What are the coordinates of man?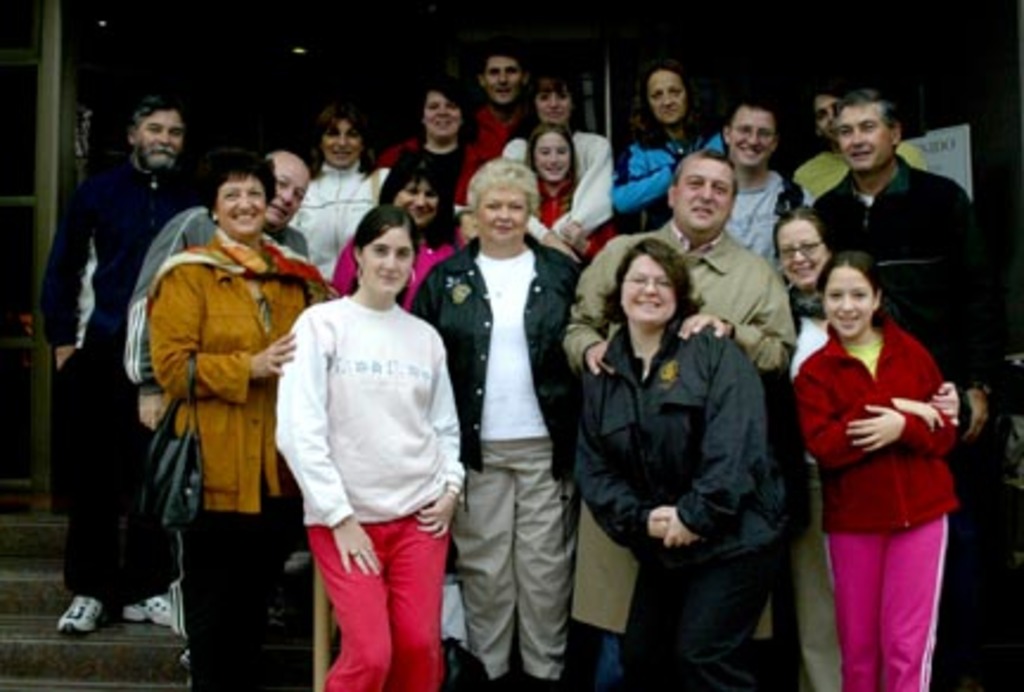
{"left": 121, "top": 147, "right": 315, "bottom": 661}.
